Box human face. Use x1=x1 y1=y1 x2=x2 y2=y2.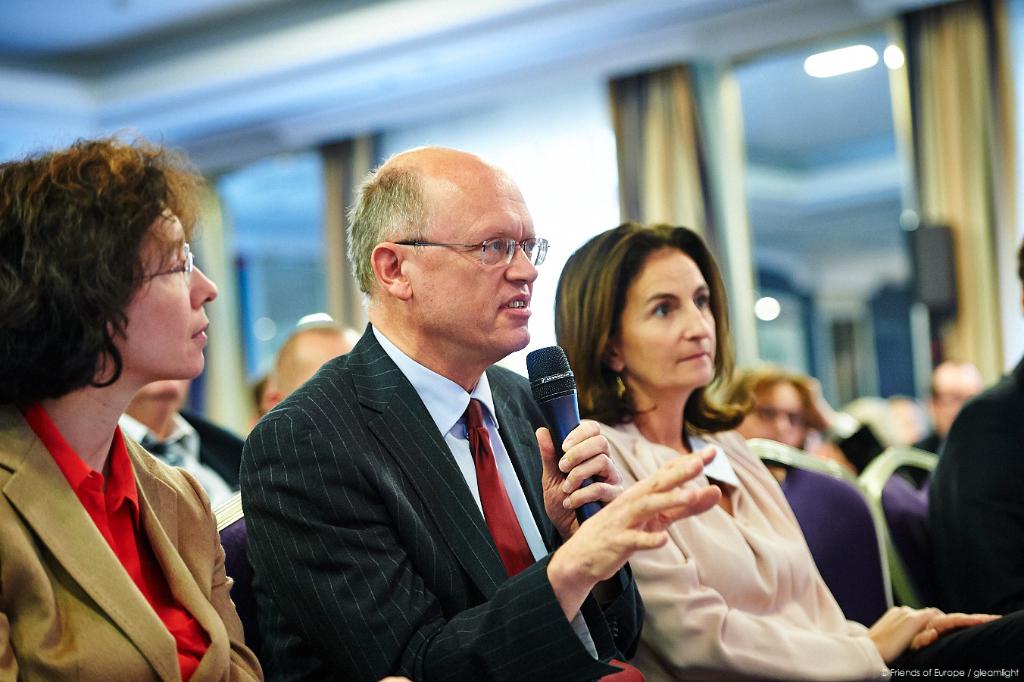
x1=101 y1=202 x2=214 y2=376.
